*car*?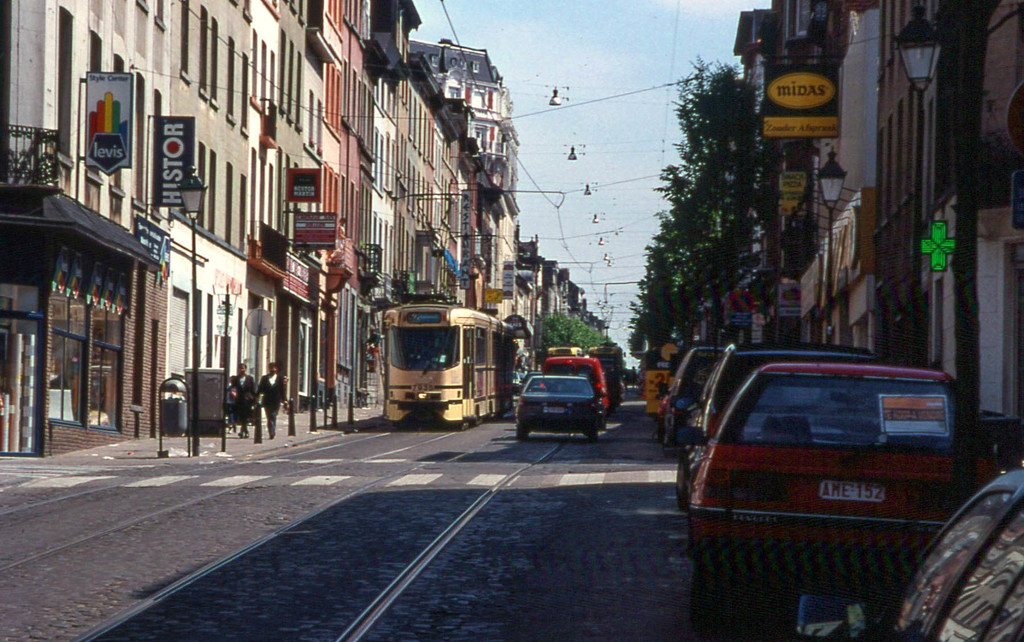
[884,470,1023,641]
